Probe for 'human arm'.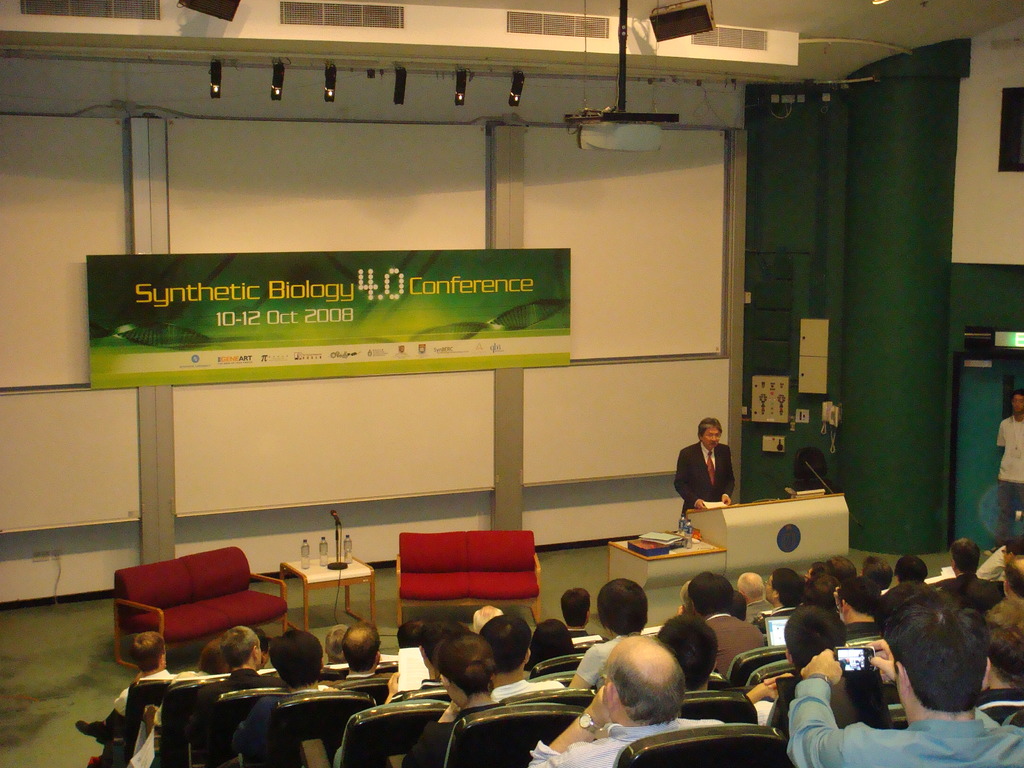
Probe result: x1=997 y1=421 x2=1007 y2=452.
